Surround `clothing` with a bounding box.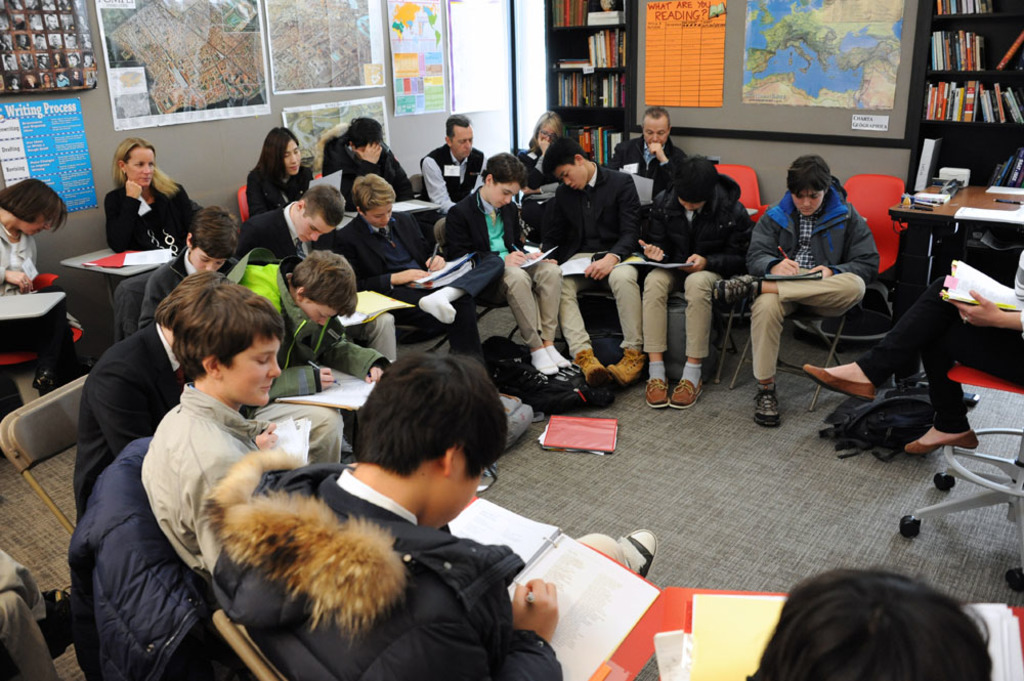
69/62/80/66.
